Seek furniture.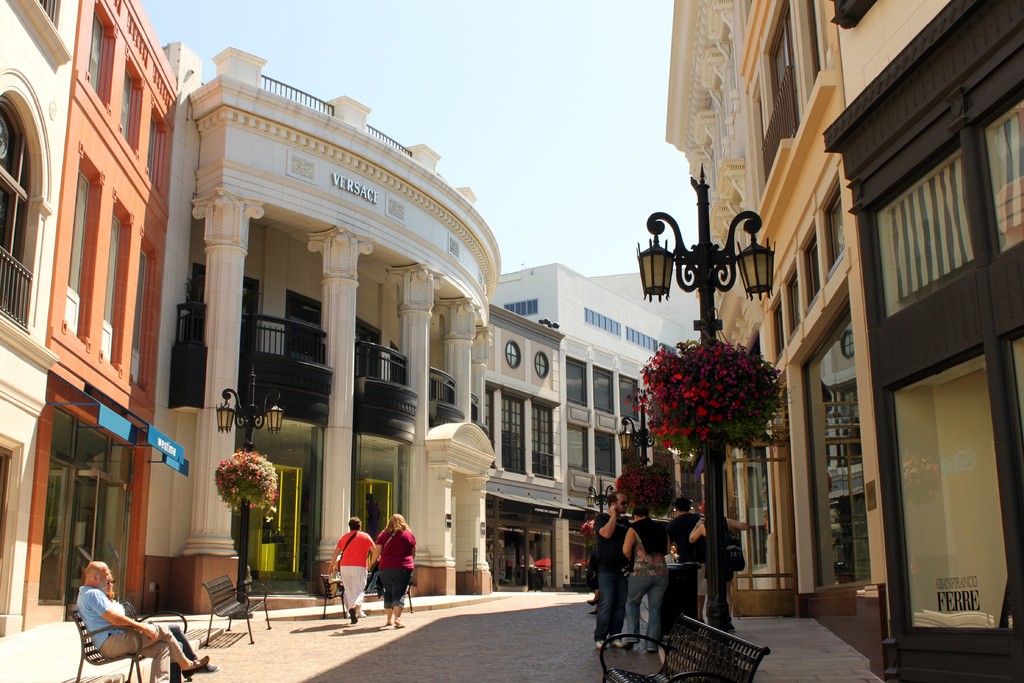
<box>643,559,700,636</box>.
